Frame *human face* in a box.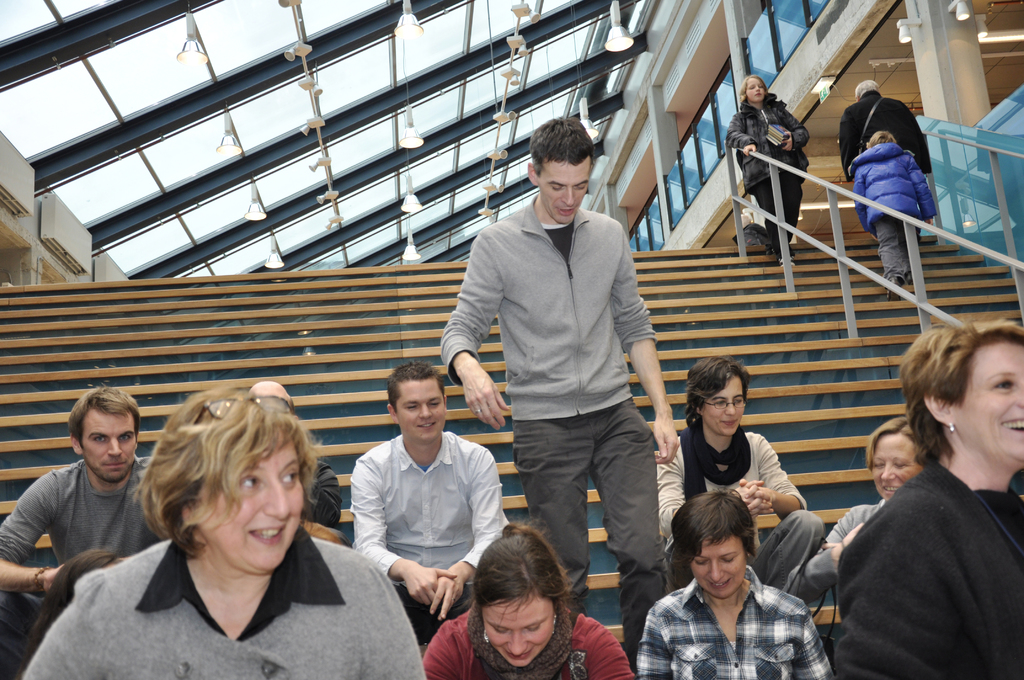
detection(745, 75, 765, 101).
